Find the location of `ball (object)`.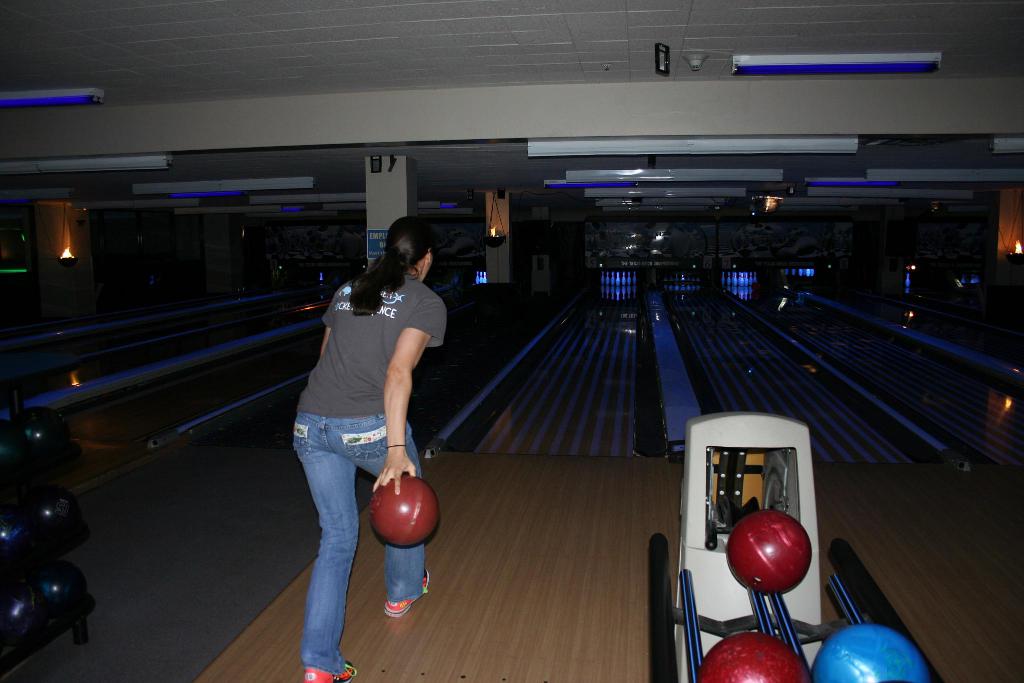
Location: x1=818, y1=630, x2=931, y2=682.
